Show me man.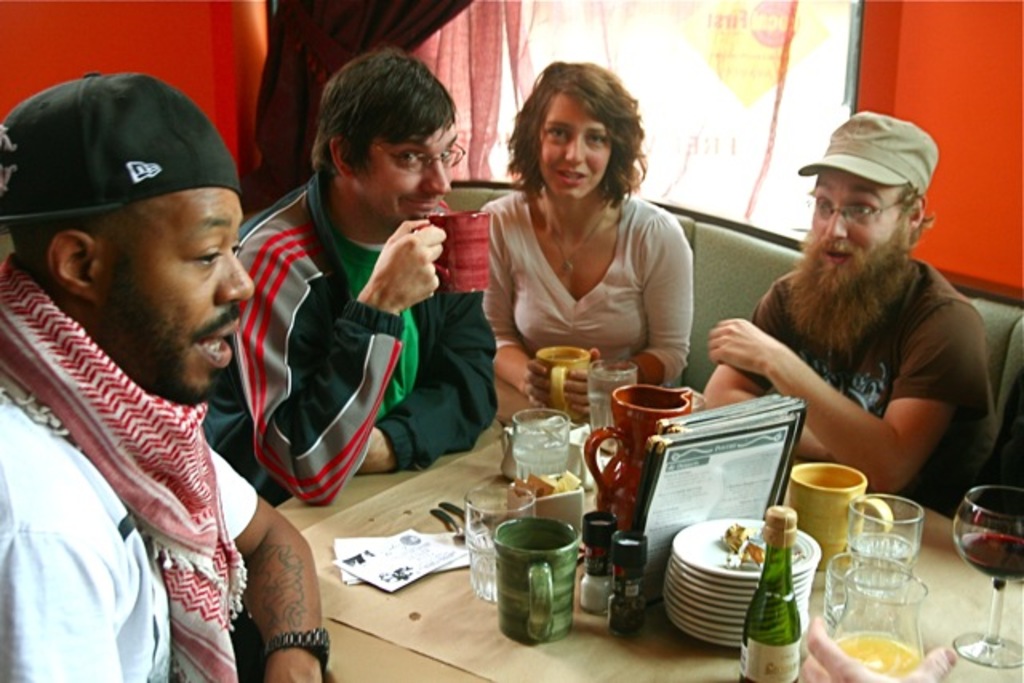
man is here: Rect(699, 114, 973, 525).
